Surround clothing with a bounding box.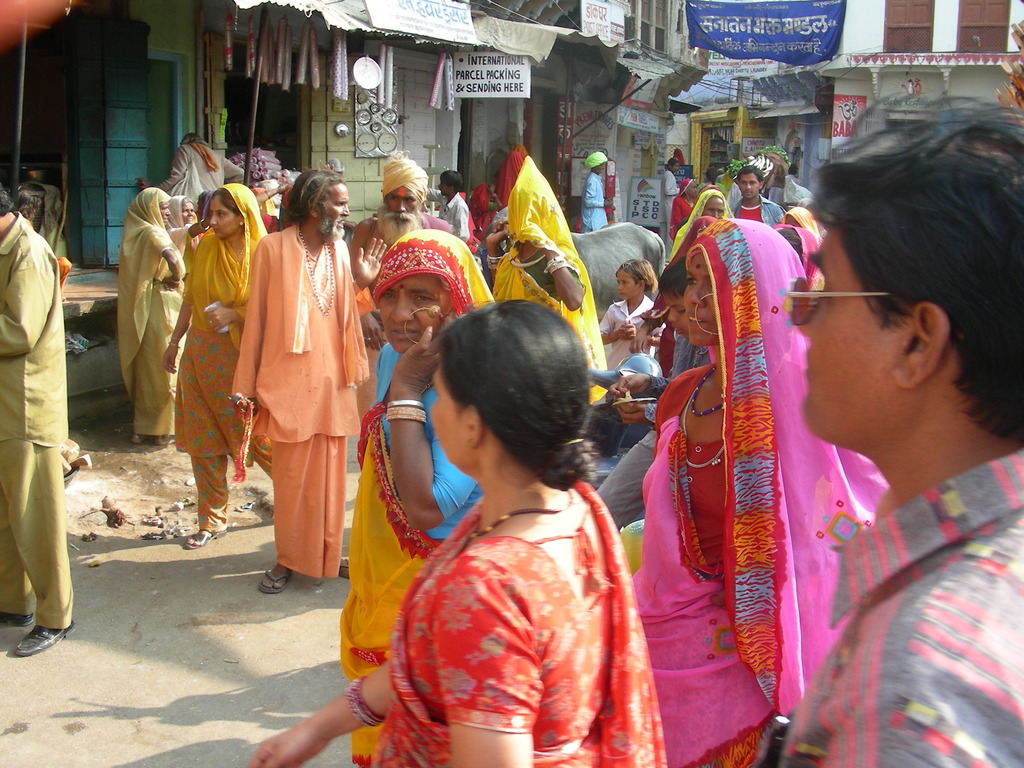
l=654, t=161, r=680, b=214.
